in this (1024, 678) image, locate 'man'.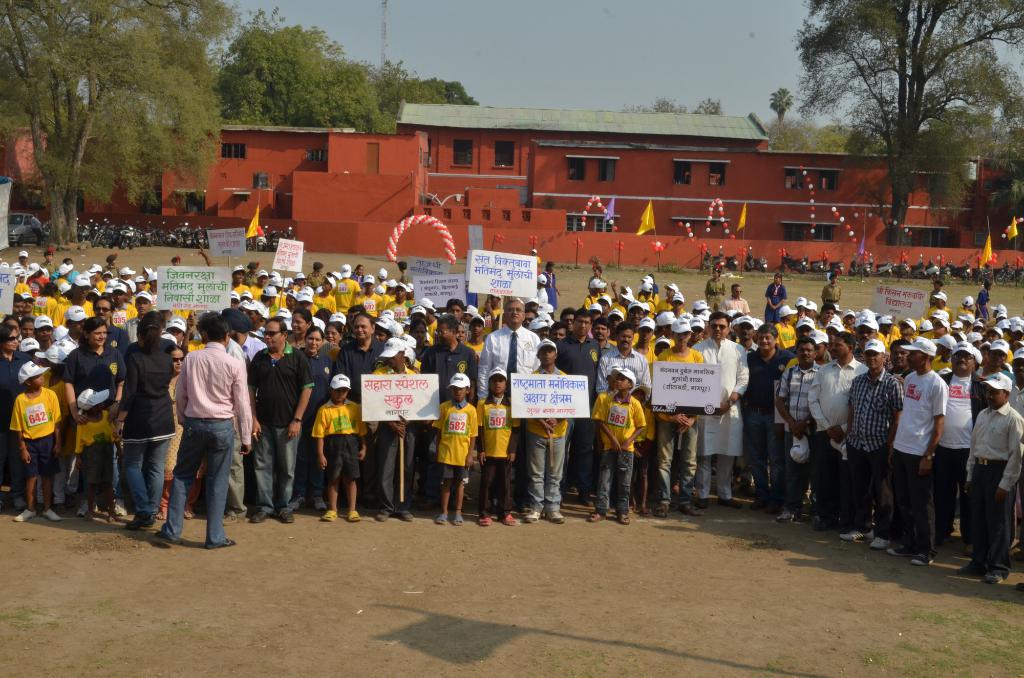
Bounding box: 158,311,245,548.
